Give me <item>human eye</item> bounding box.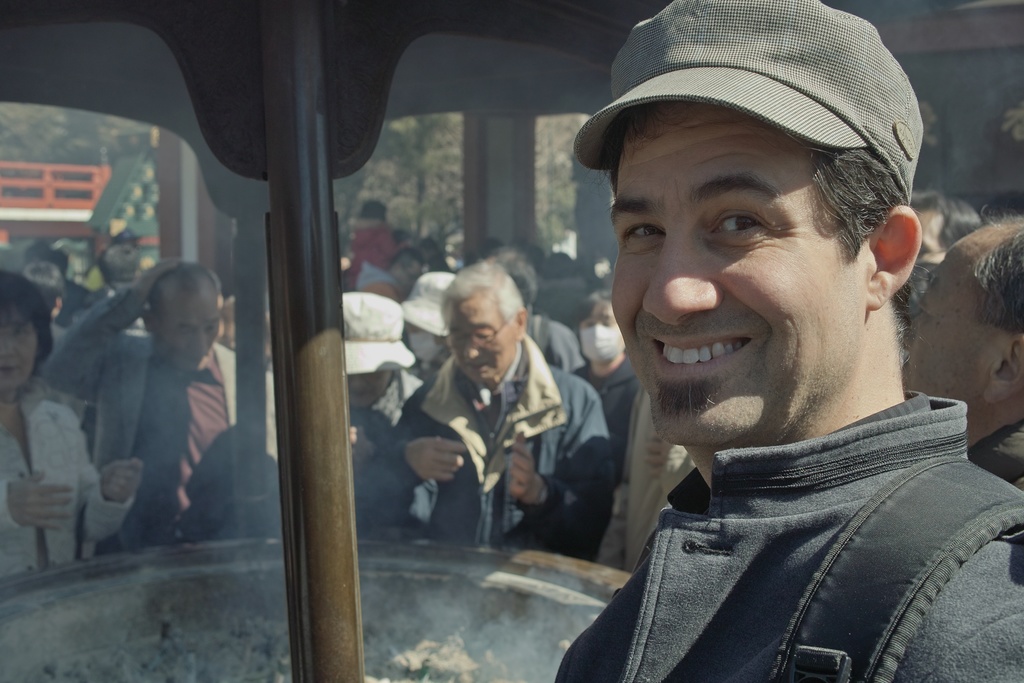
bbox(619, 220, 666, 248).
